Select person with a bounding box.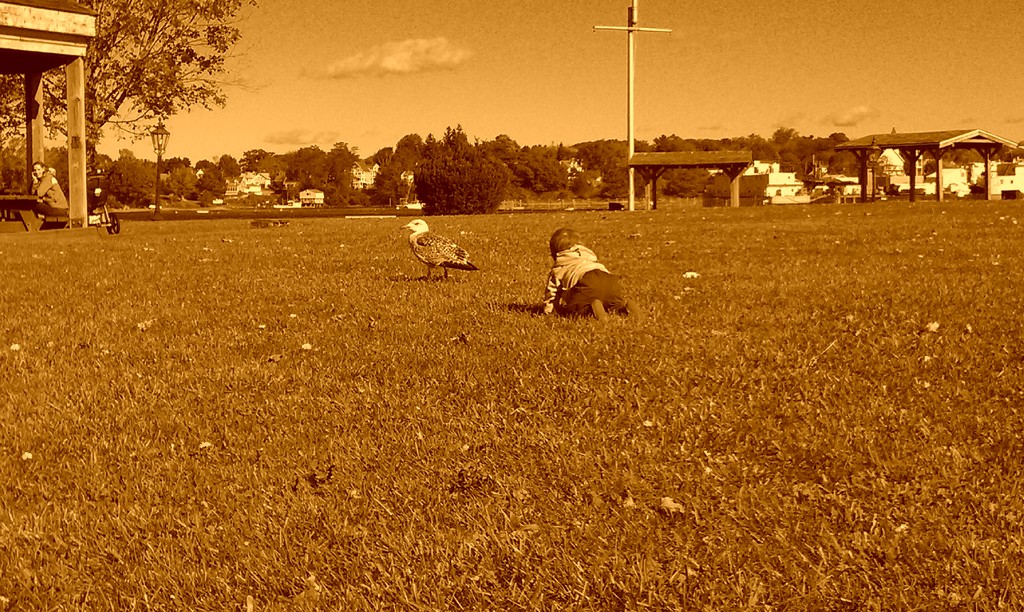
<box>540,210,636,324</box>.
